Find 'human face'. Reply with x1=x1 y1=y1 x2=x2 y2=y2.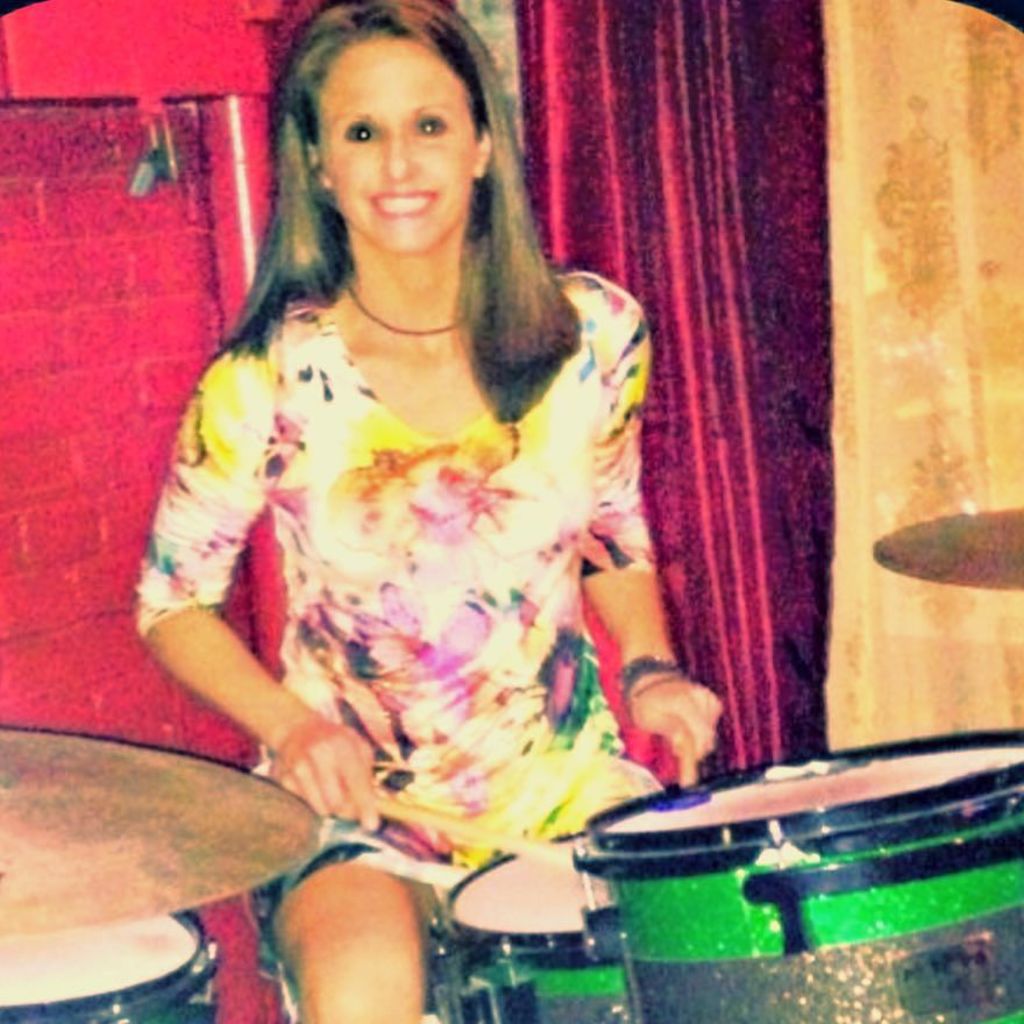
x1=317 y1=44 x2=477 y2=251.
